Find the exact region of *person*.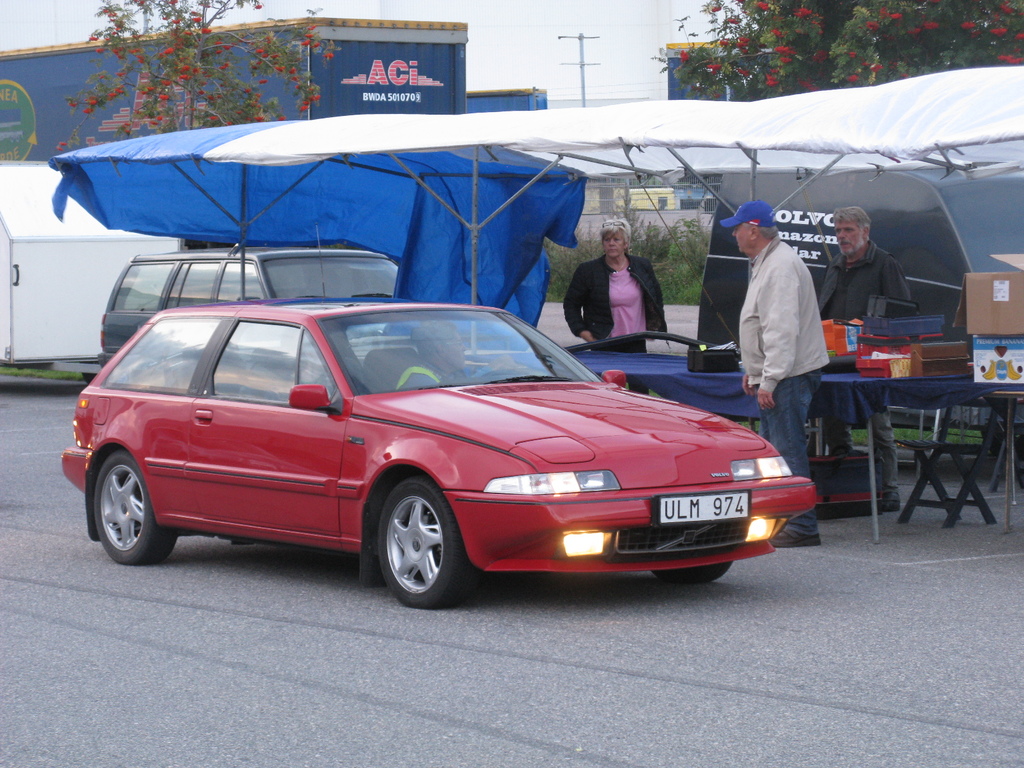
Exact region: x1=715 y1=193 x2=828 y2=550.
